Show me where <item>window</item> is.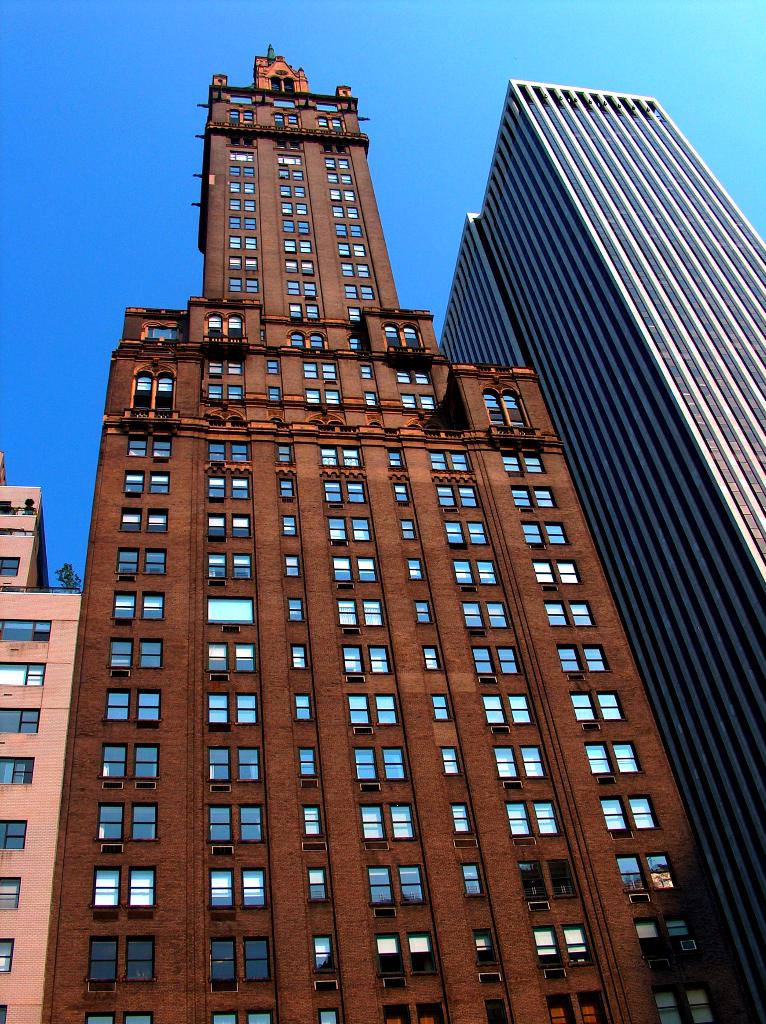
<item>window</item> is at (x1=207, y1=744, x2=260, y2=782).
